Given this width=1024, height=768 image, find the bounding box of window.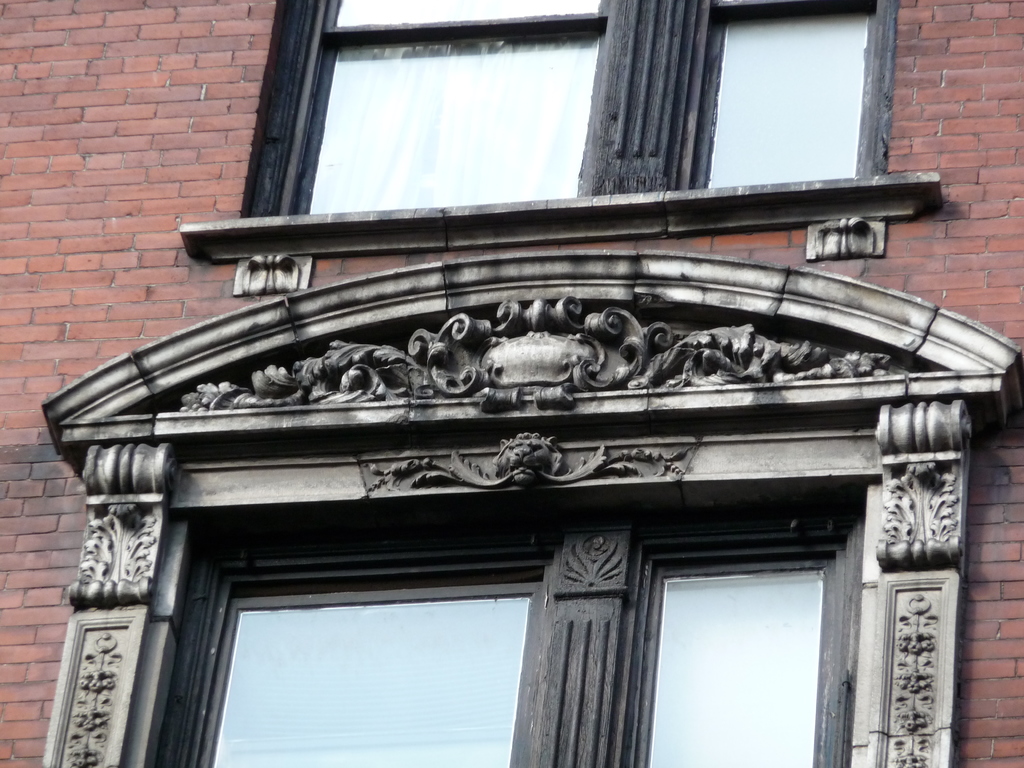
39 254 1023 767.
